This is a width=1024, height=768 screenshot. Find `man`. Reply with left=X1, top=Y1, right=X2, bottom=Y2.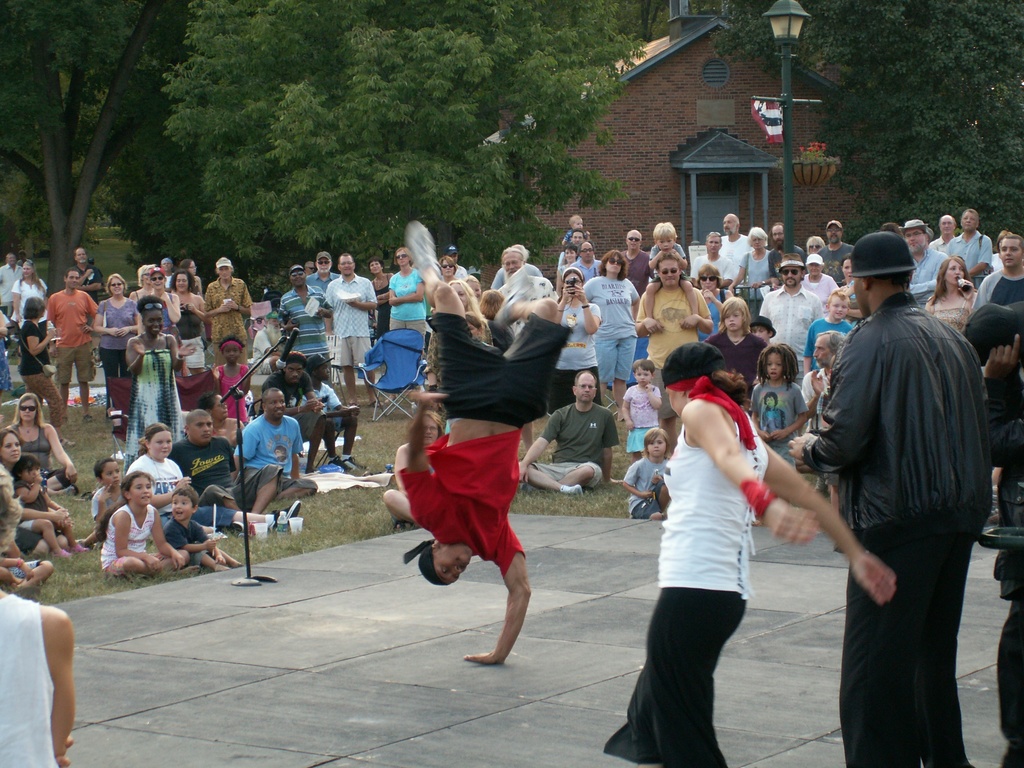
left=267, top=358, right=325, bottom=468.
